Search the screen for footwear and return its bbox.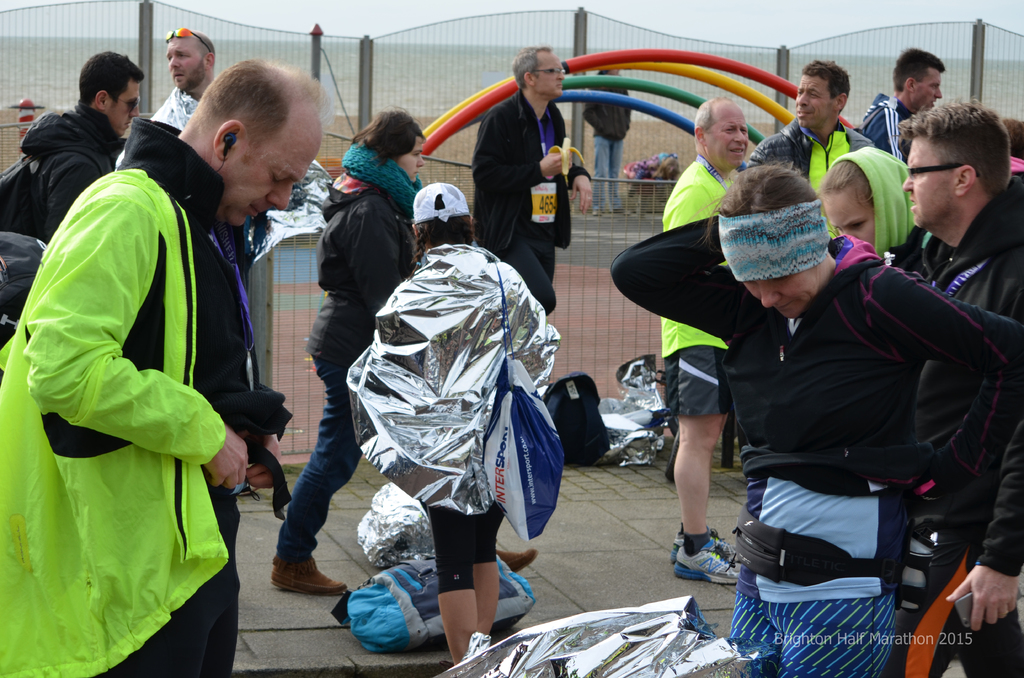
Found: 496, 543, 533, 580.
